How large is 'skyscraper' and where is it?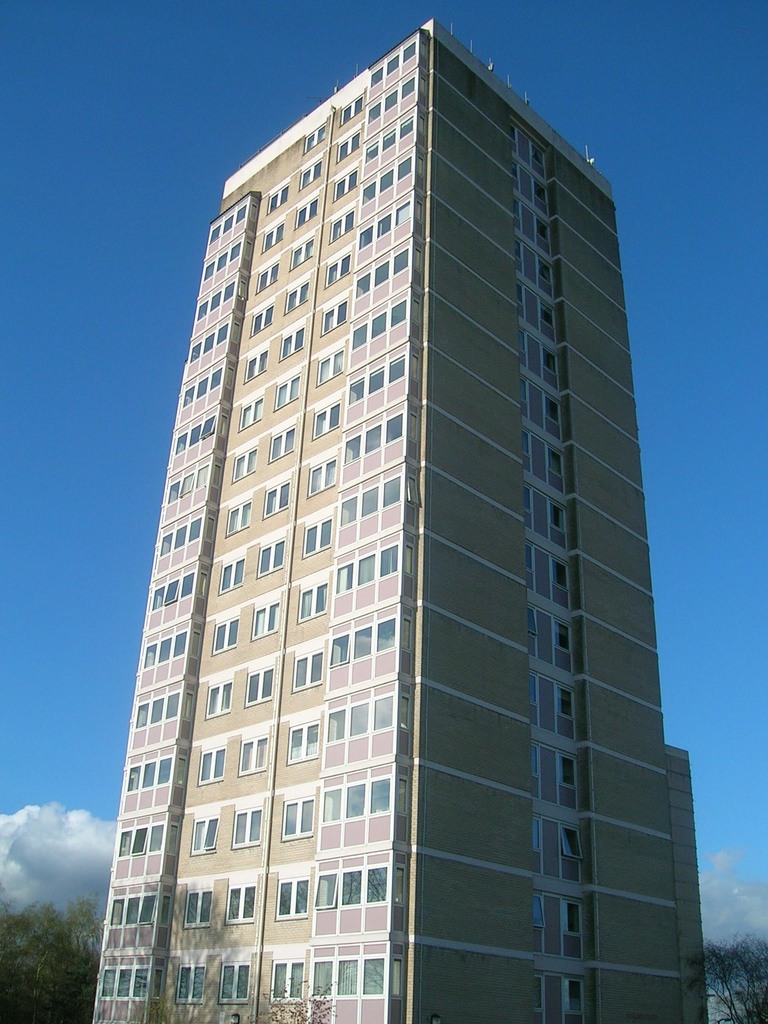
Bounding box: Rect(61, 12, 710, 1022).
